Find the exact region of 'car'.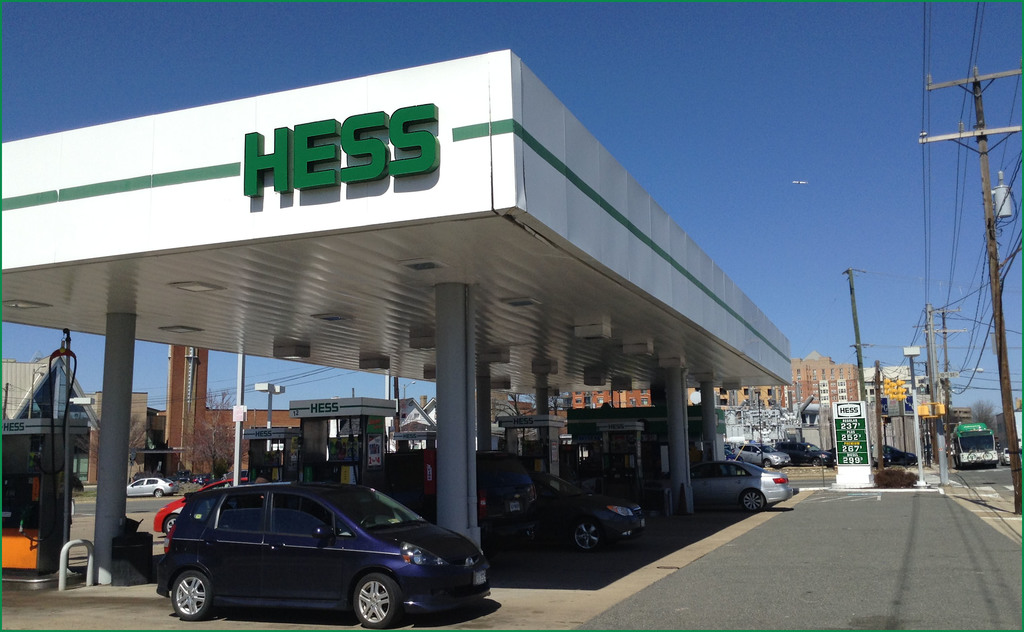
Exact region: bbox=[666, 460, 792, 514].
